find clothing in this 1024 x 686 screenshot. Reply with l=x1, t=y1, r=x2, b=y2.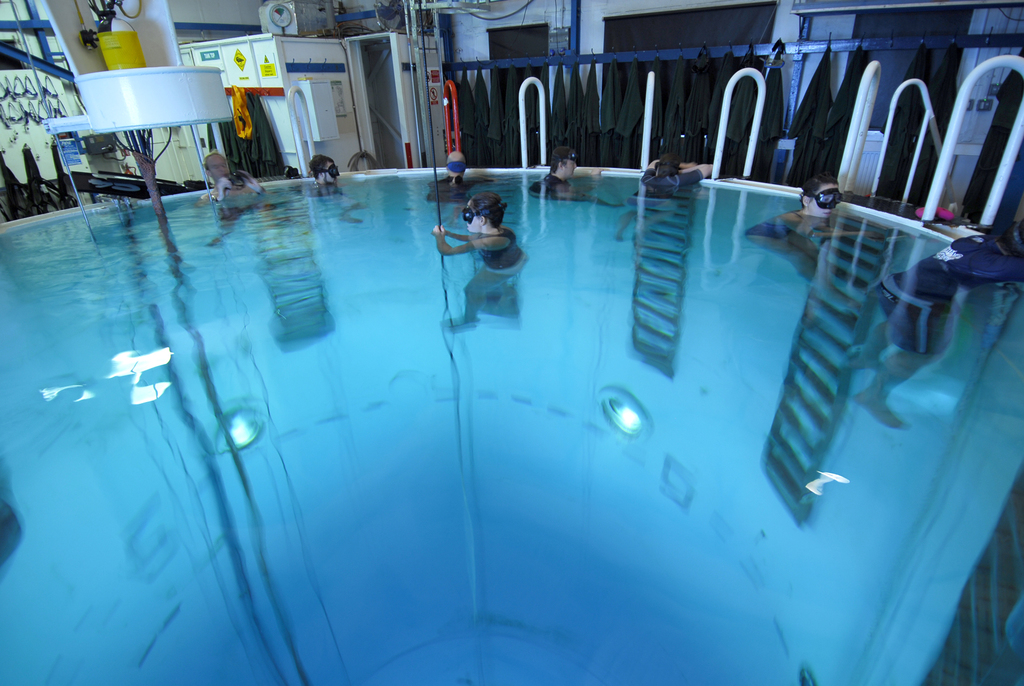
l=641, t=167, r=703, b=188.
